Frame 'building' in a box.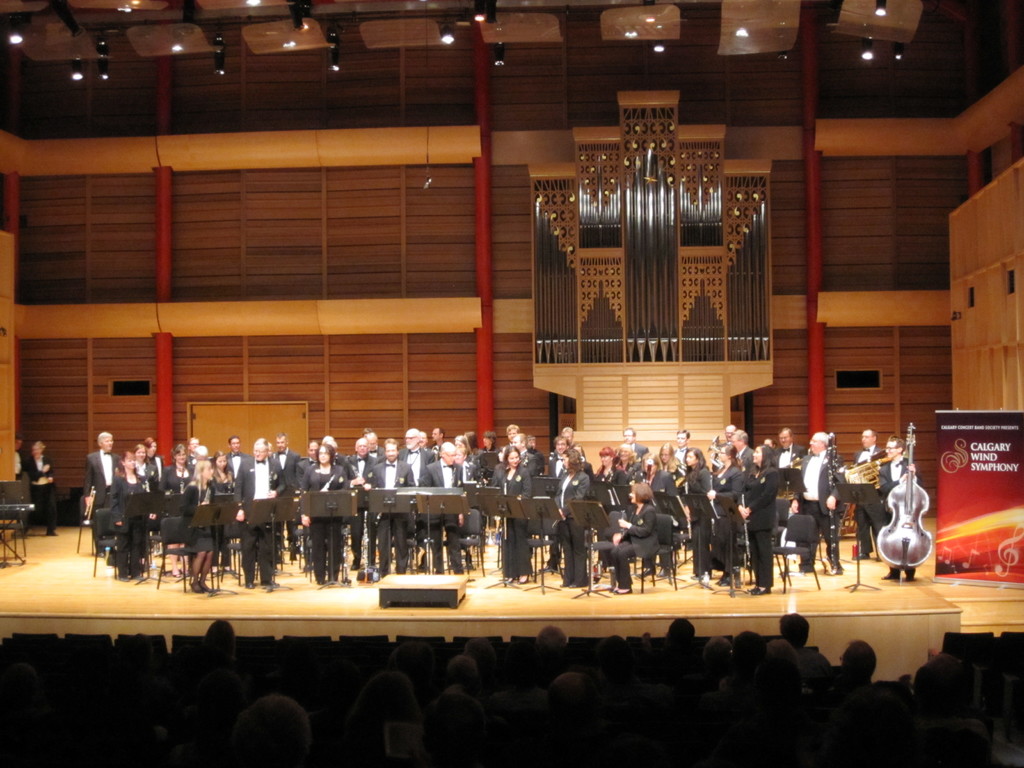
Rect(0, 0, 1023, 766).
